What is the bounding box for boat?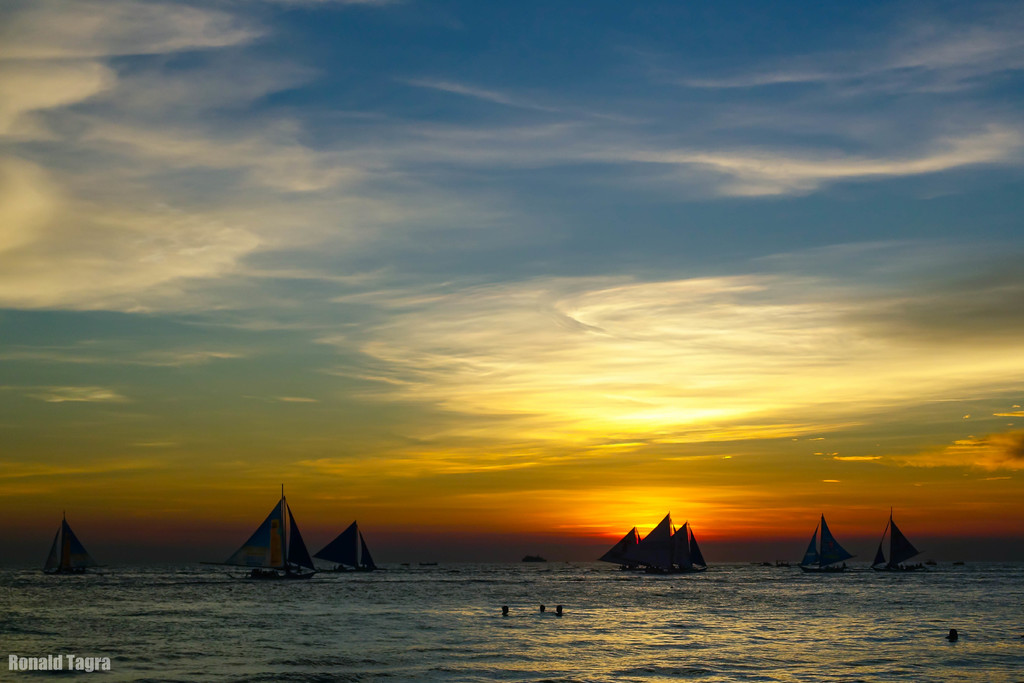
Rect(637, 508, 675, 575).
